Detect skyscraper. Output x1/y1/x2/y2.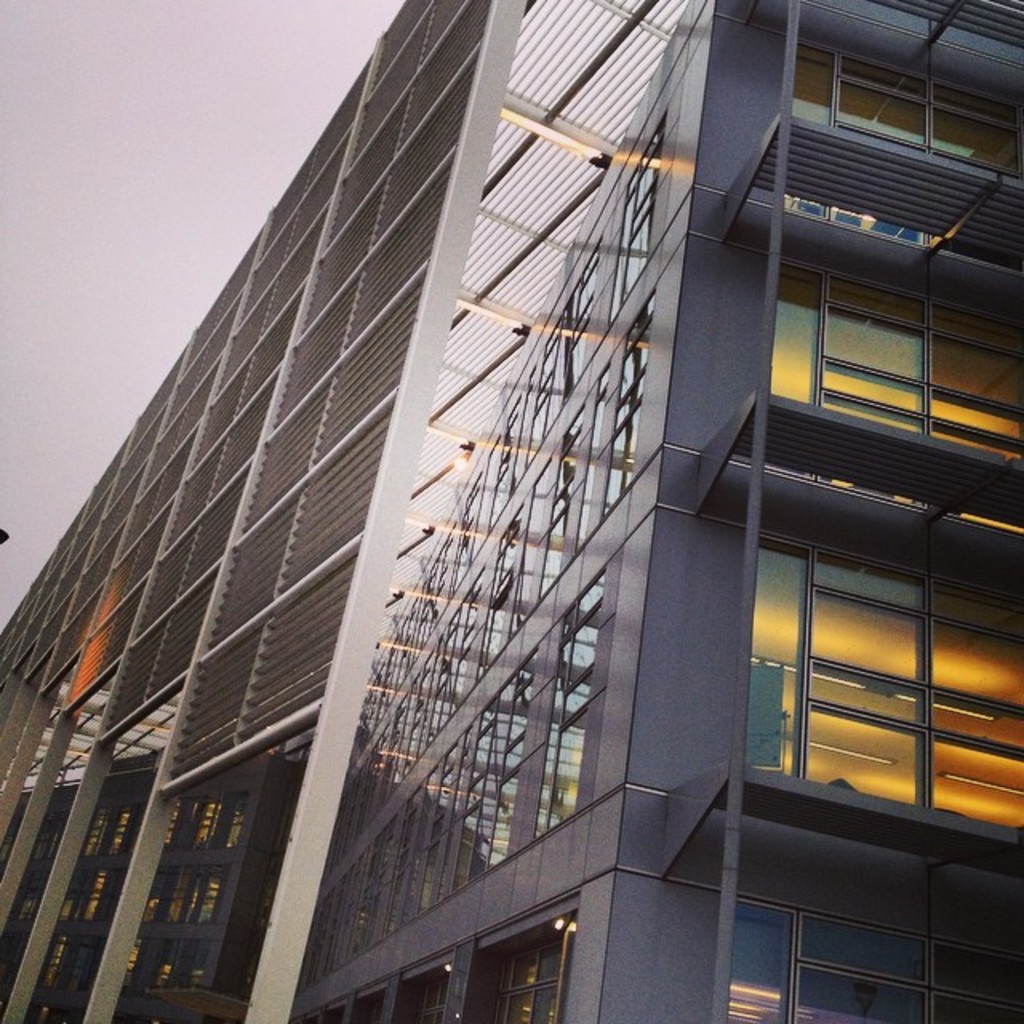
3/0/632/976.
